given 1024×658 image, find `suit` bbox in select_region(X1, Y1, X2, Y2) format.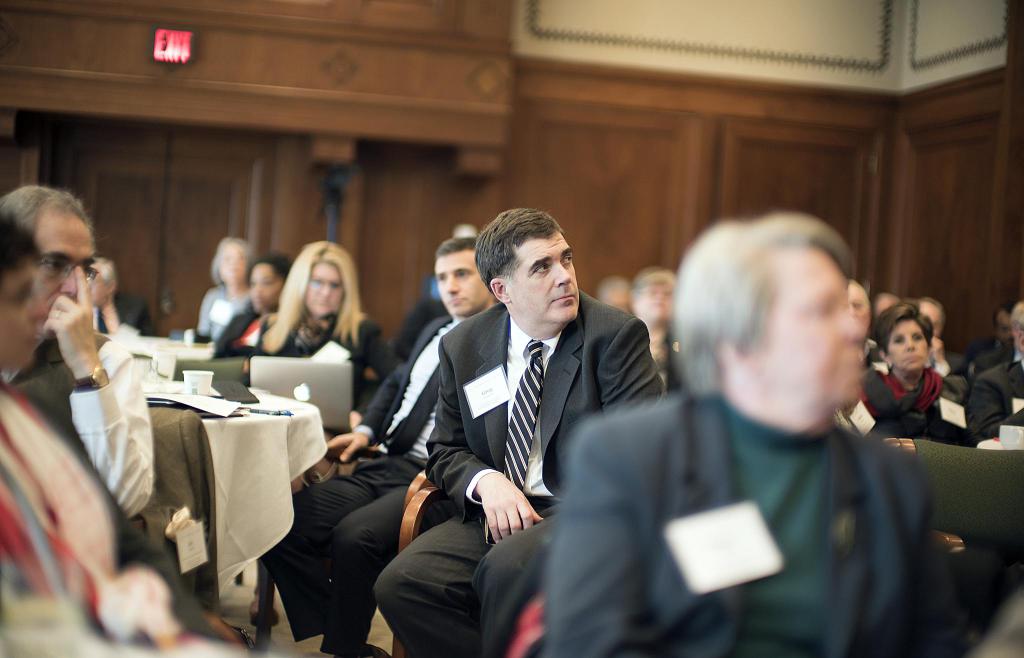
select_region(213, 302, 269, 356).
